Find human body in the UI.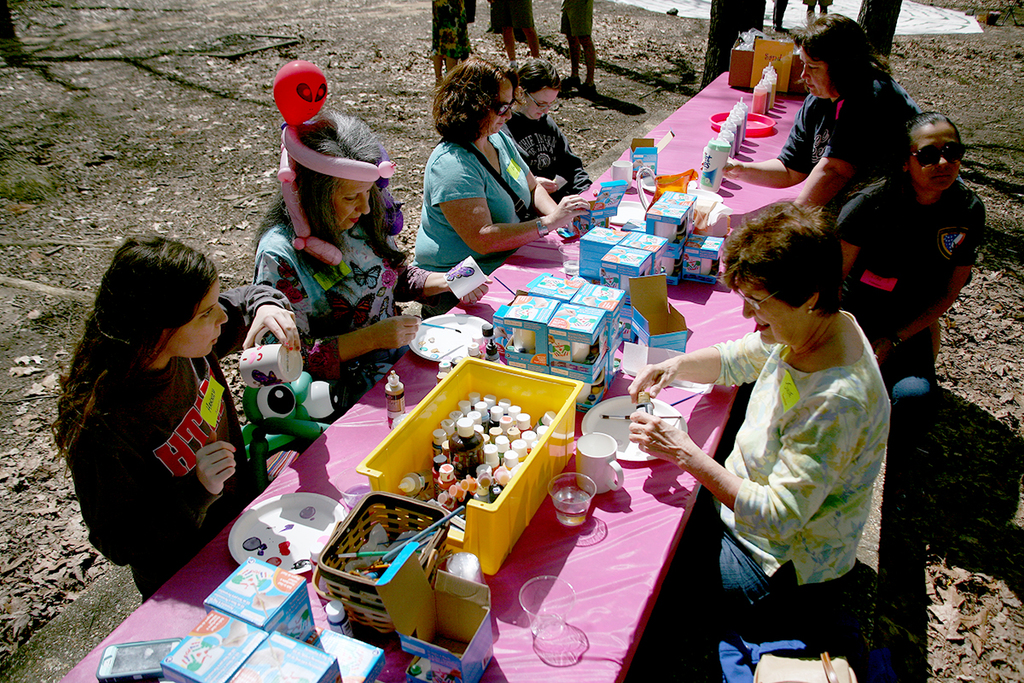
UI element at pyautogui.locateOnScreen(764, 12, 934, 187).
